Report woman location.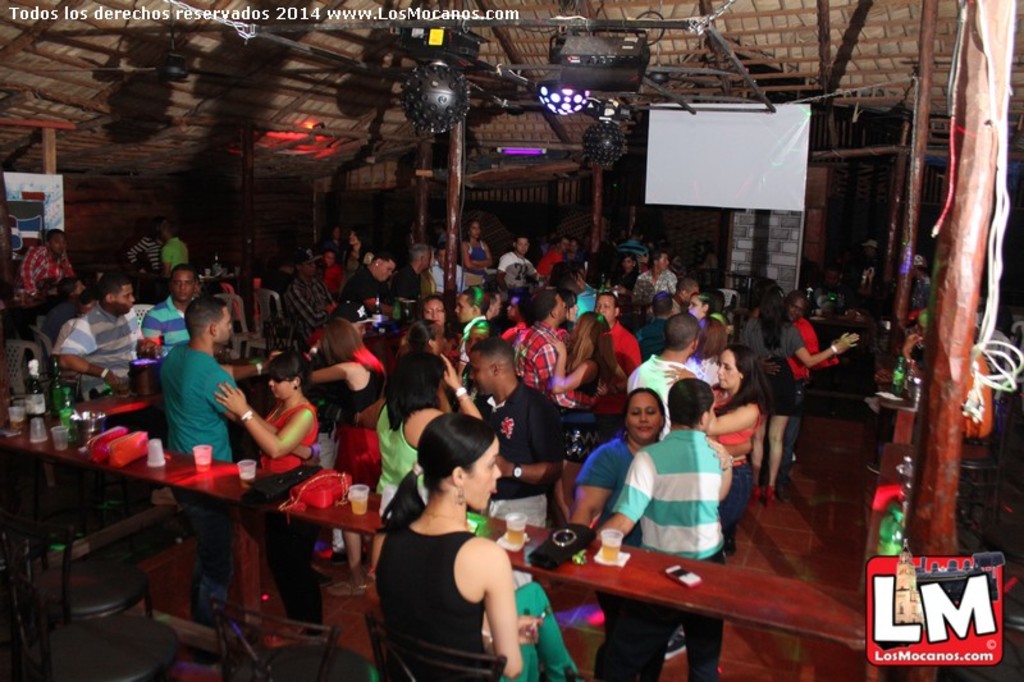
Report: region(344, 221, 370, 283).
